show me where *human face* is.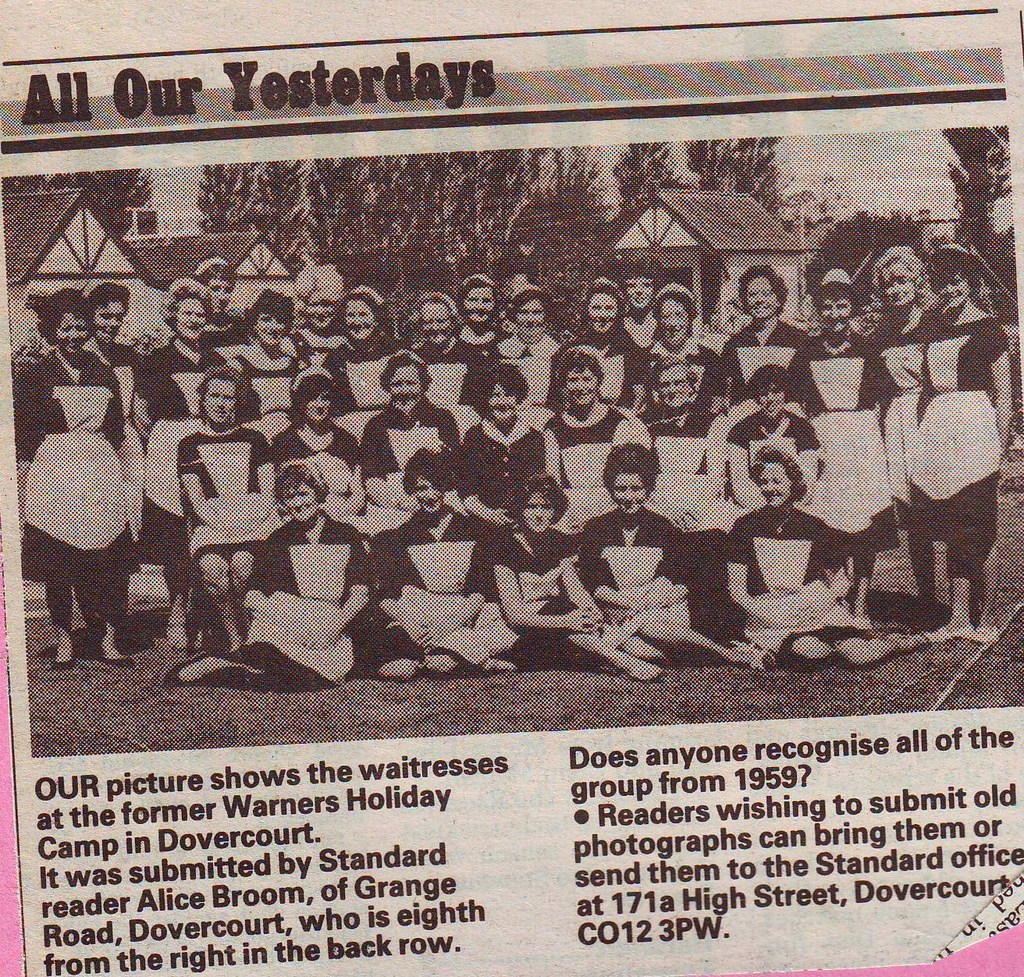
*human face* is at pyautogui.locateOnScreen(174, 287, 201, 346).
